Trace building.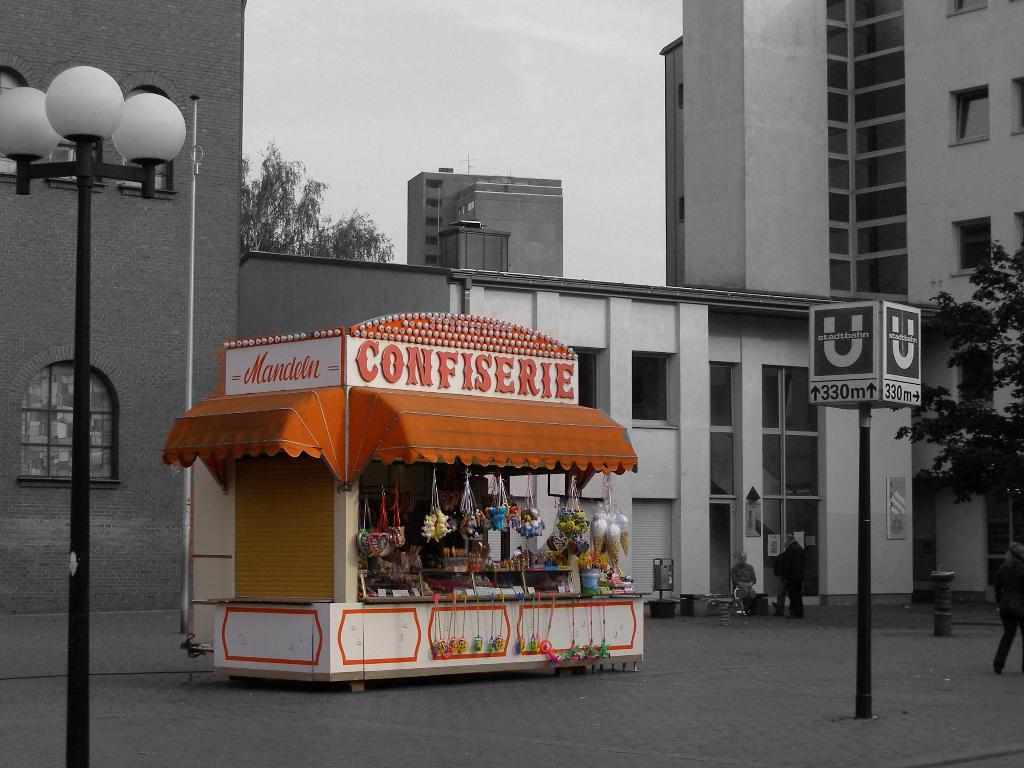
Traced to (x1=408, y1=155, x2=563, y2=277).
